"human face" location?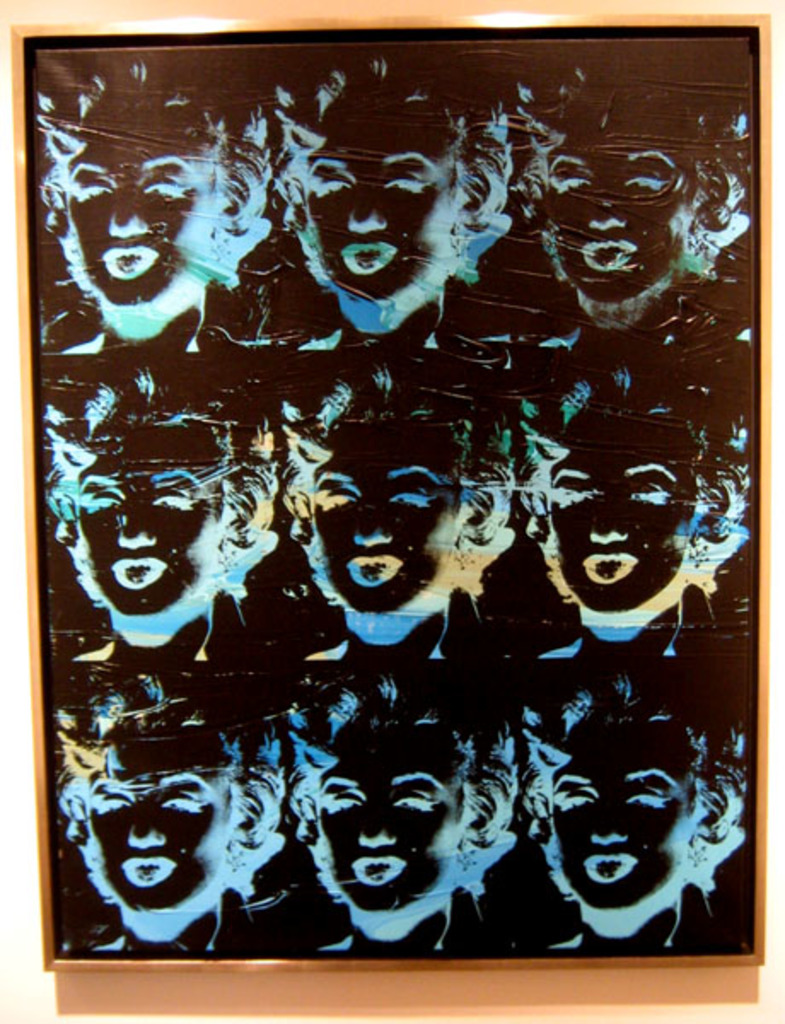
[left=550, top=724, right=695, bottom=903]
